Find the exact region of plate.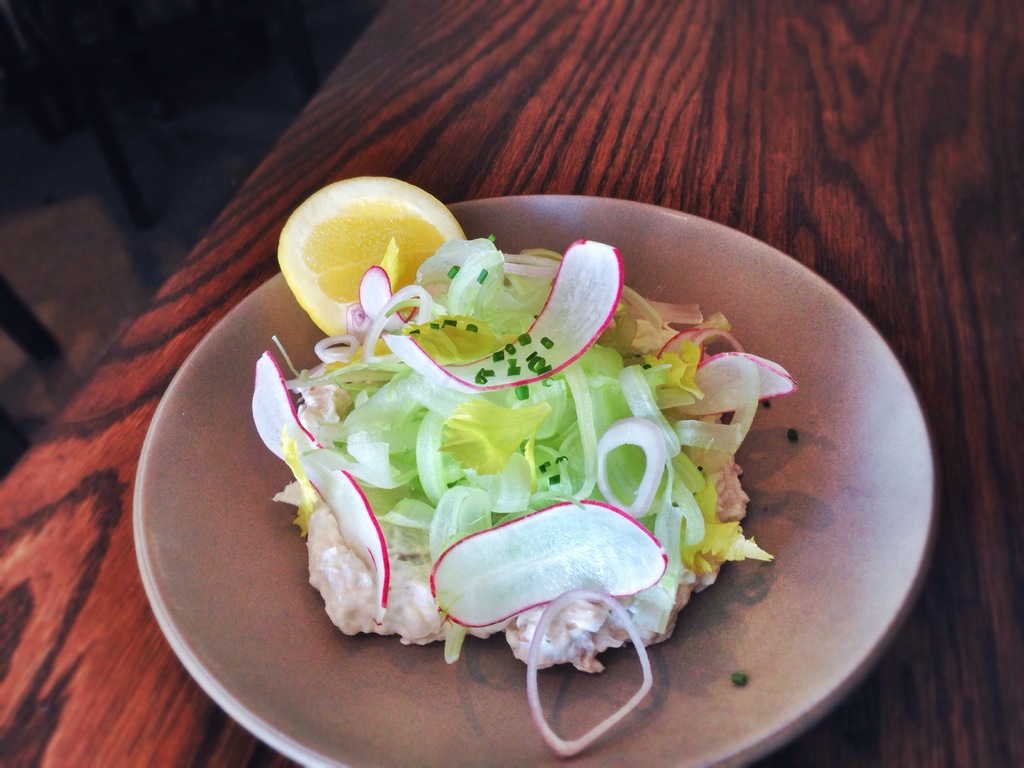
Exact region: detection(131, 193, 940, 767).
